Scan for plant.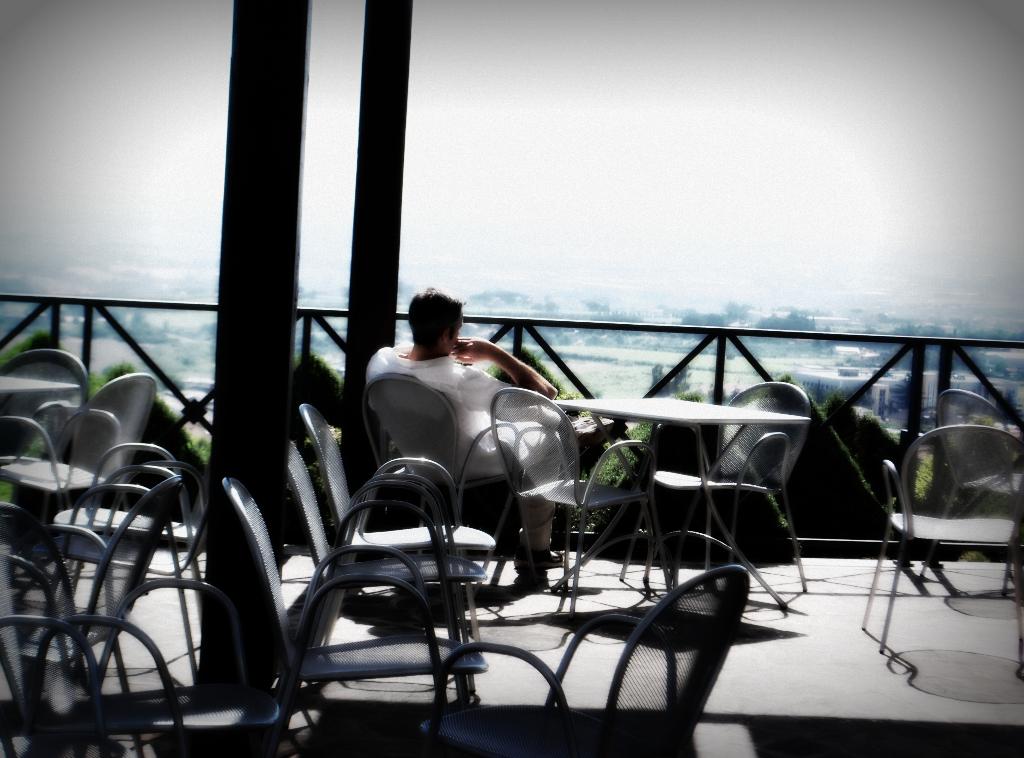
Scan result: (588, 417, 668, 497).
